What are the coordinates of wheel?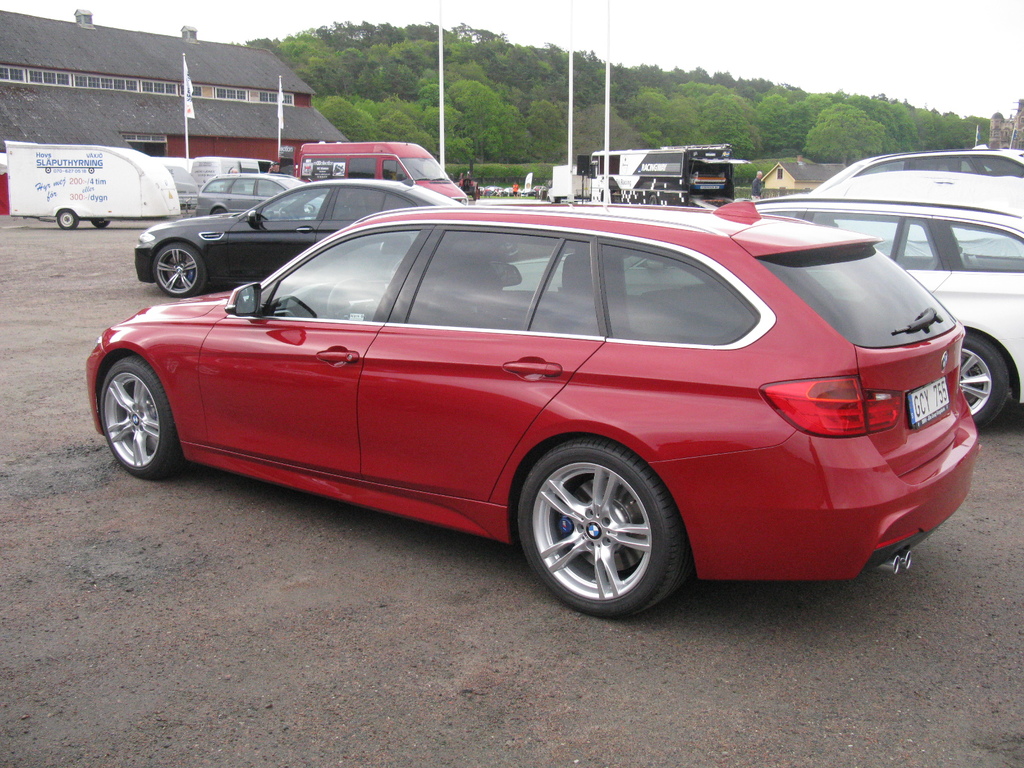
[957,333,1007,437].
